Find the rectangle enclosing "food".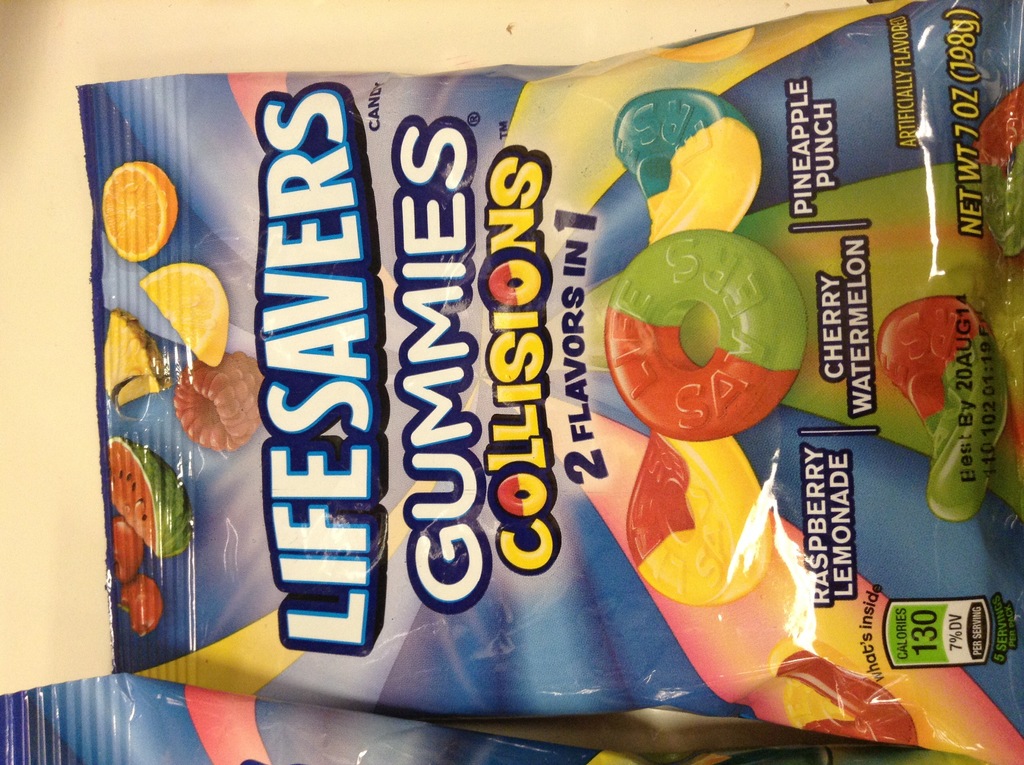
pyautogui.locateOnScreen(612, 87, 764, 245).
